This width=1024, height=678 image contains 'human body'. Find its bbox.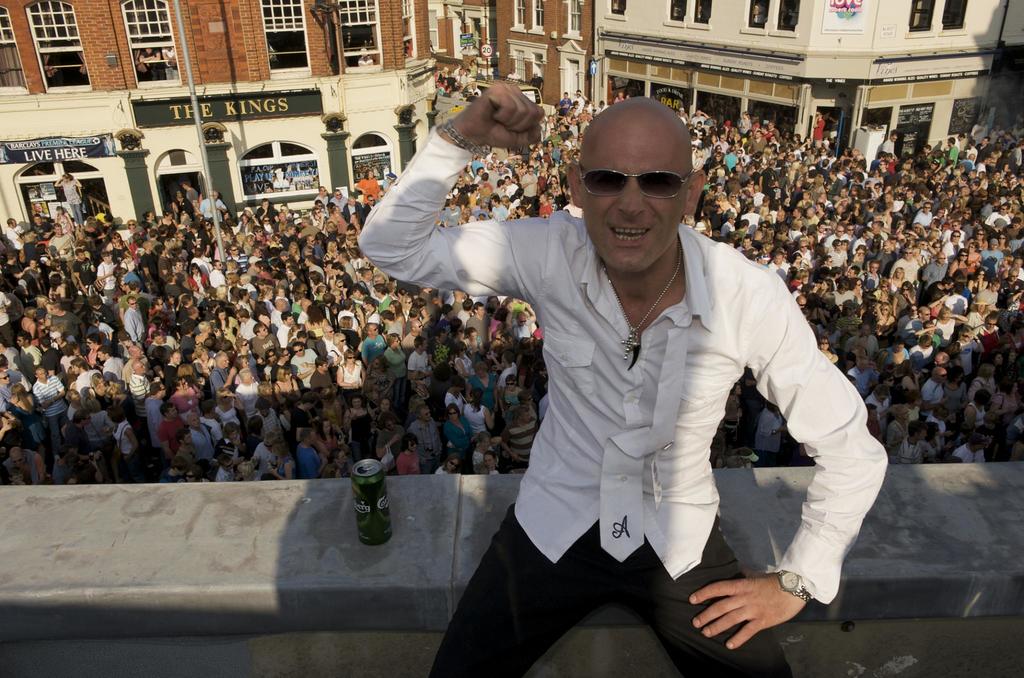
box(439, 455, 463, 477).
